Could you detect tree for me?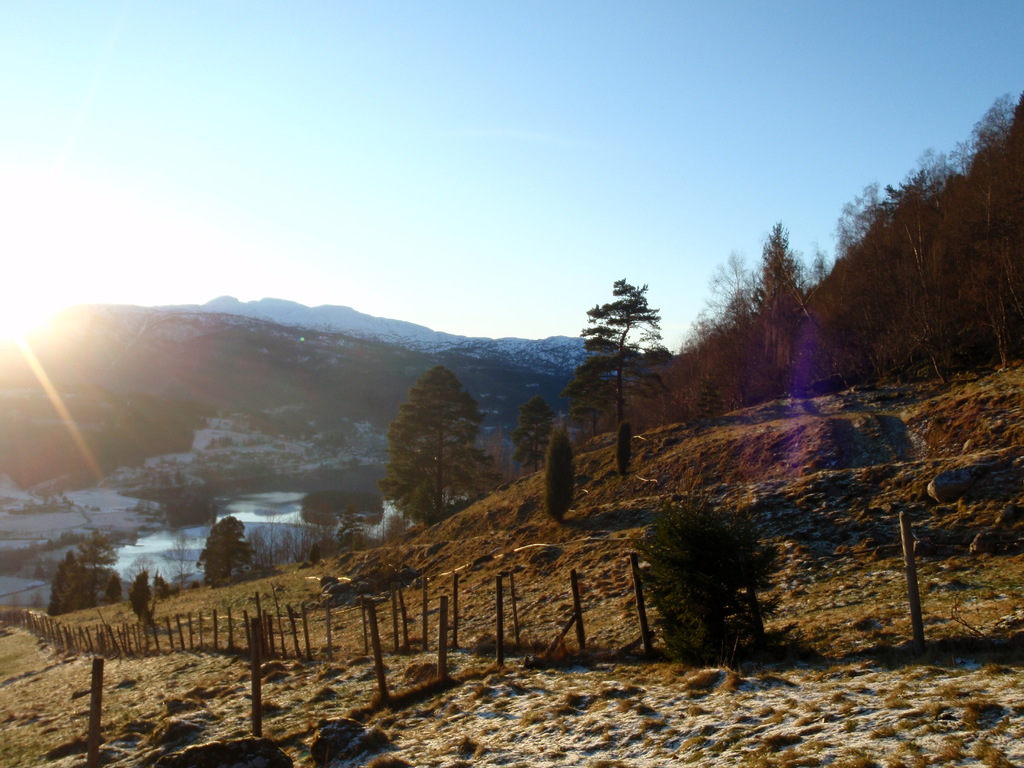
Detection result: (x1=194, y1=518, x2=256, y2=586).
